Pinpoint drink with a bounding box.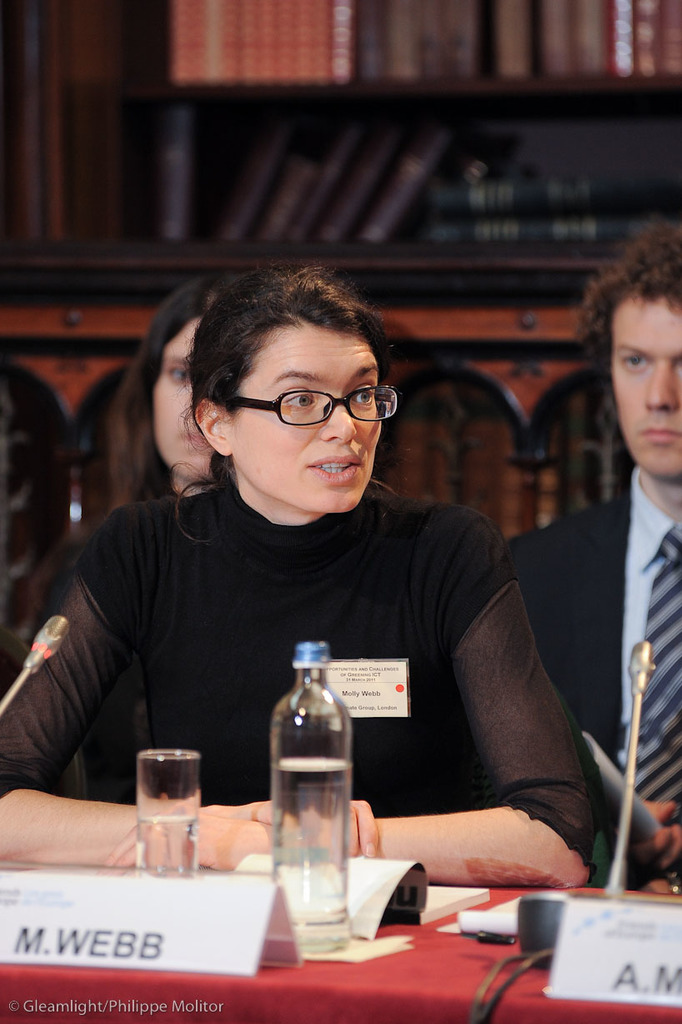
box(273, 638, 352, 959).
